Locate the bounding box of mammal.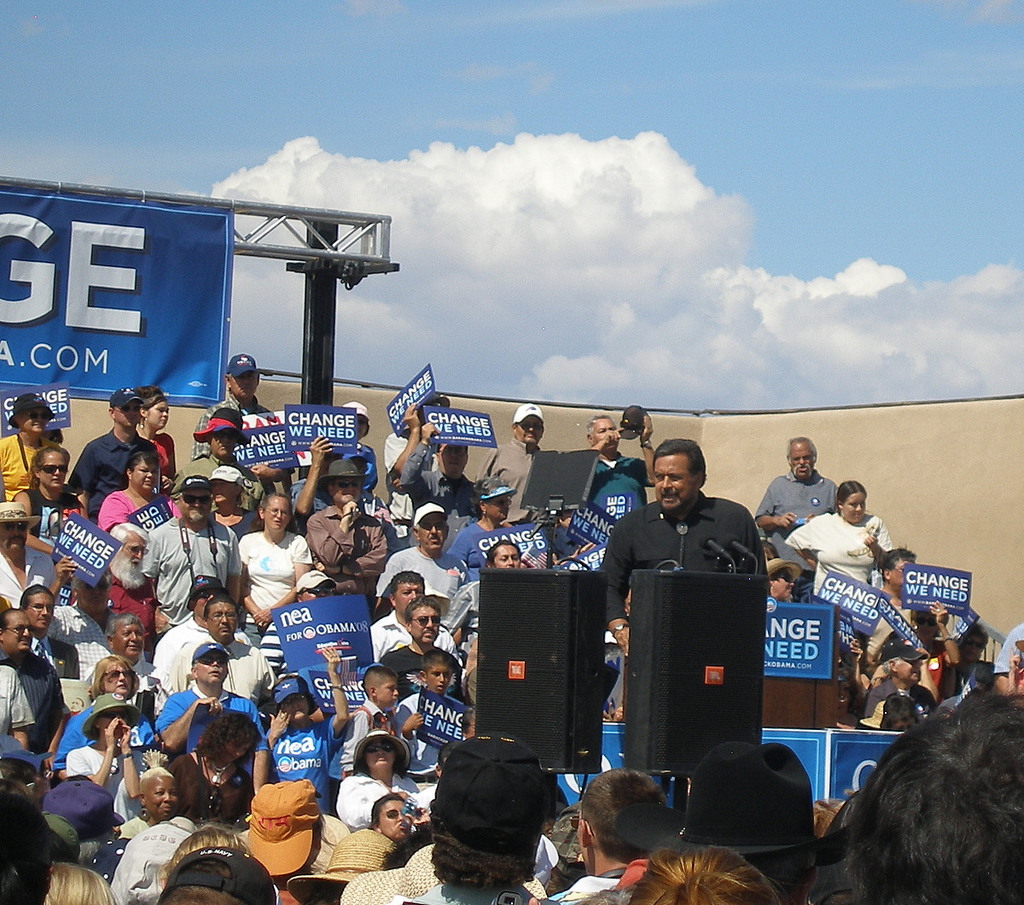
Bounding box: x1=376, y1=505, x2=467, y2=608.
